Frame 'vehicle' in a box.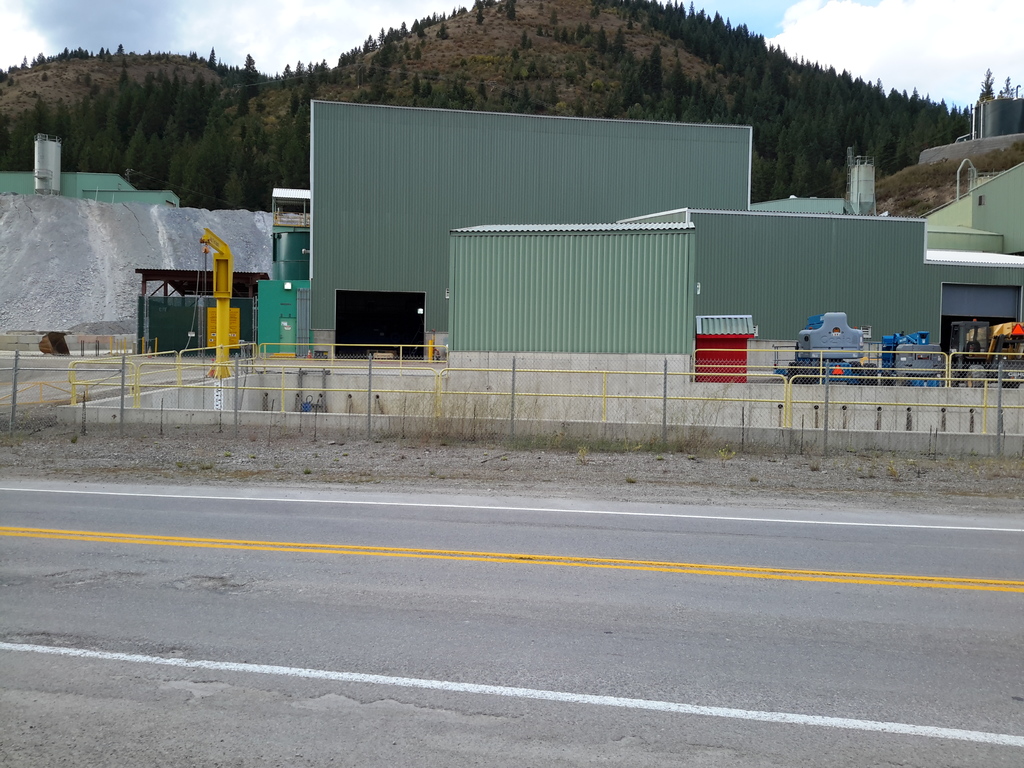
<region>867, 330, 943, 387</region>.
